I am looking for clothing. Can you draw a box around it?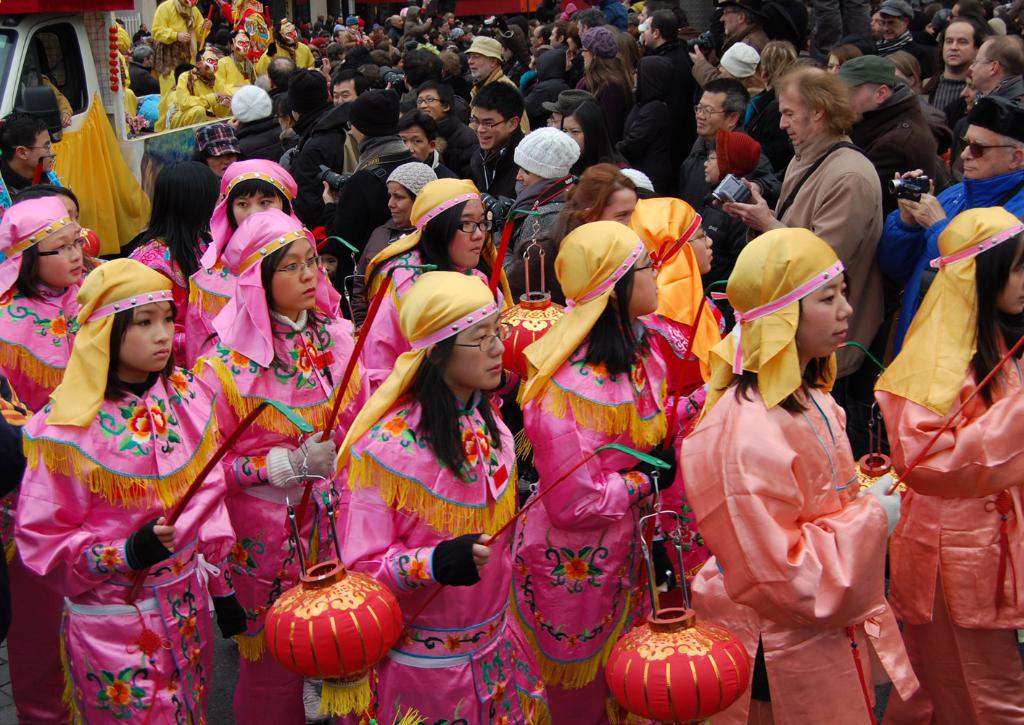
Sure, the bounding box is [503,175,577,297].
